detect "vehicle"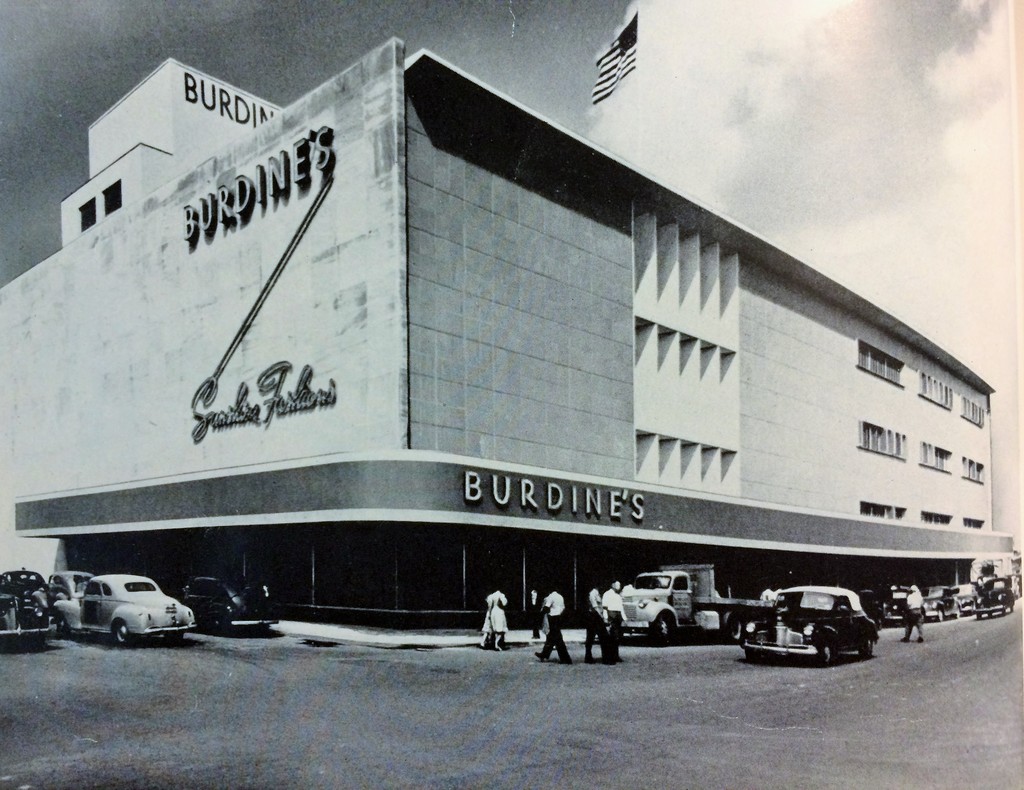
[917,595,966,624]
